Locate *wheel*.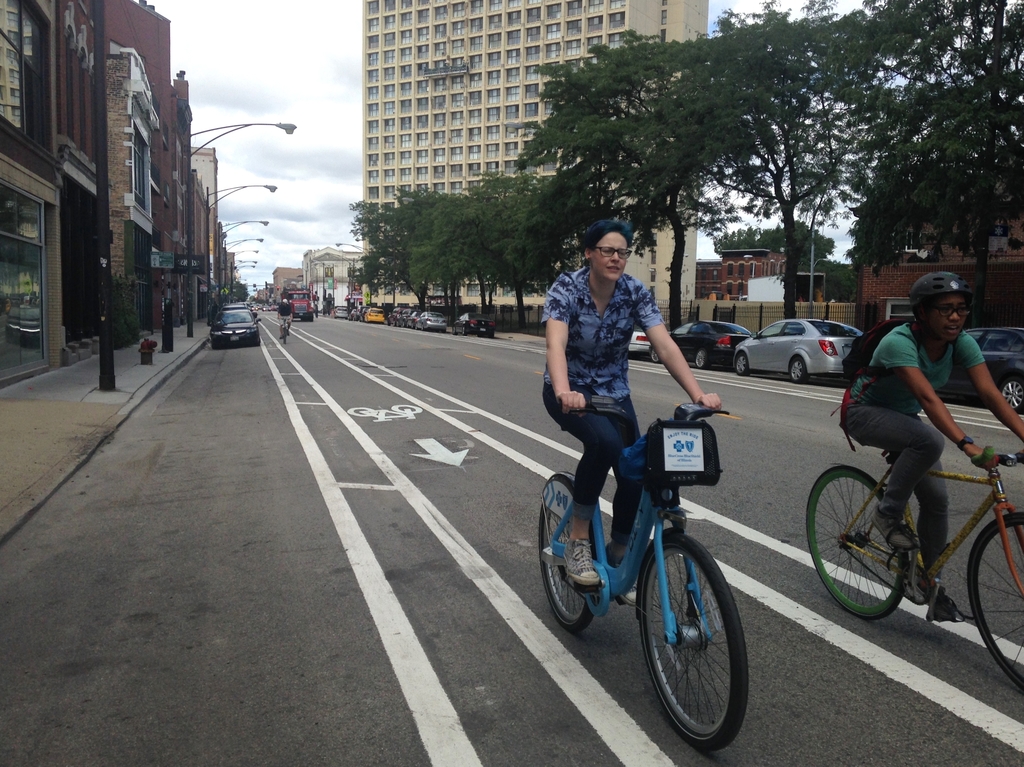
Bounding box: left=309, top=317, right=314, bottom=320.
